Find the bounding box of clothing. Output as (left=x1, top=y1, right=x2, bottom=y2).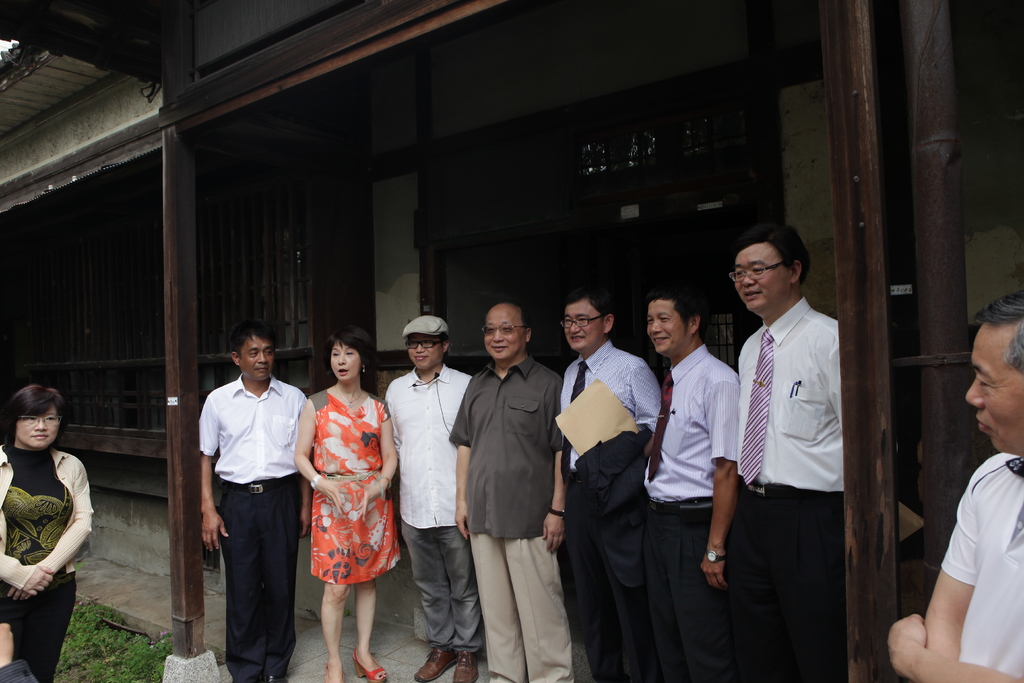
(left=636, top=343, right=739, bottom=682).
